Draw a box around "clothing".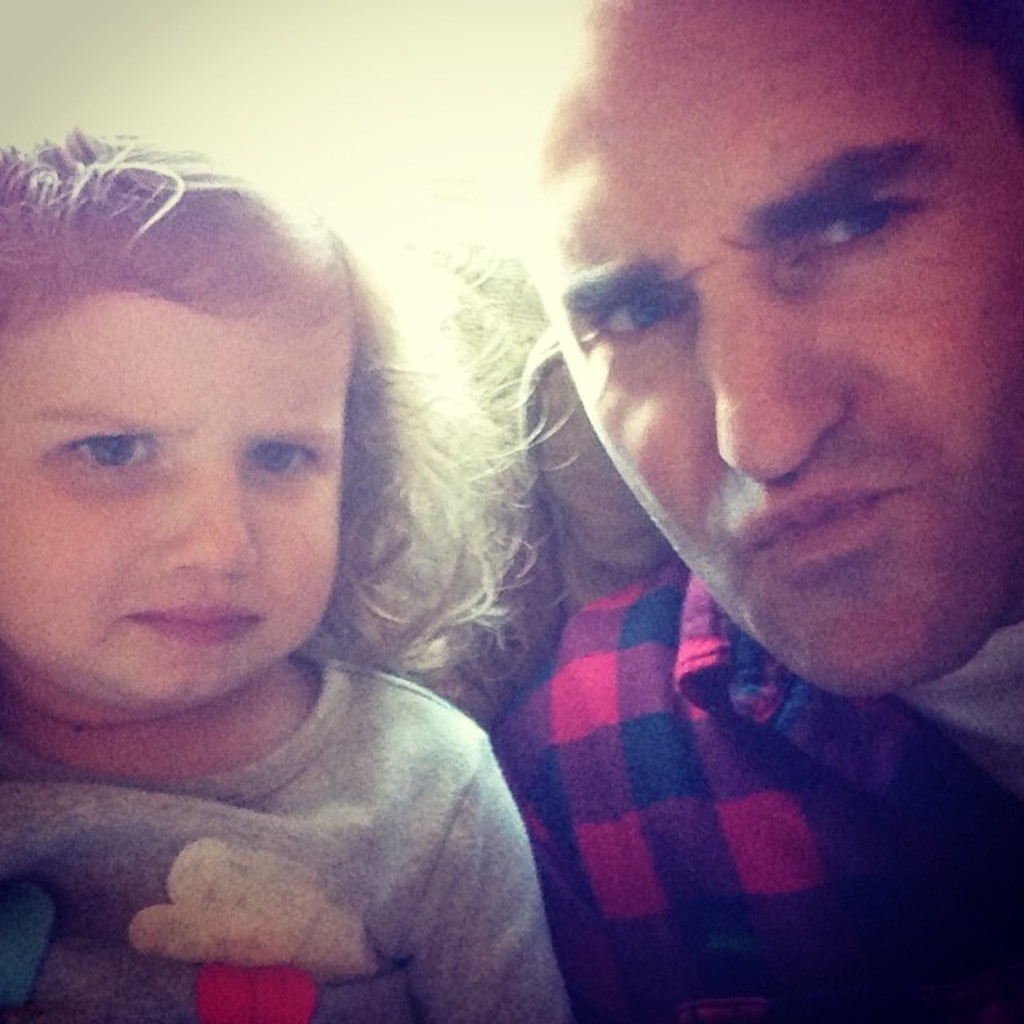
[0, 600, 610, 1023].
